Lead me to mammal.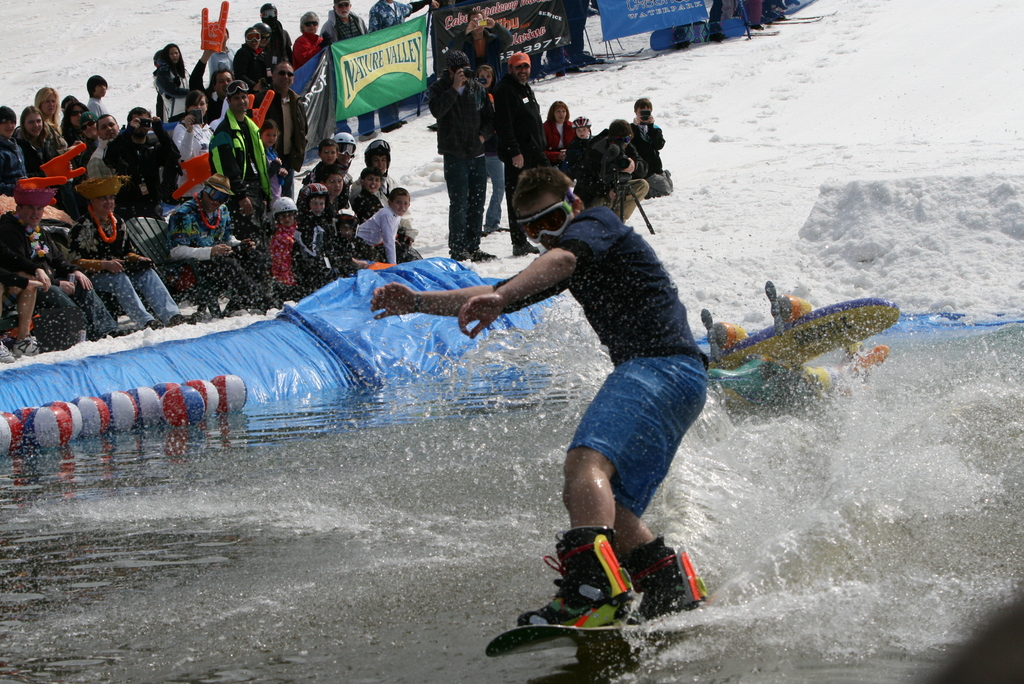
Lead to left=365, top=0, right=439, bottom=131.
